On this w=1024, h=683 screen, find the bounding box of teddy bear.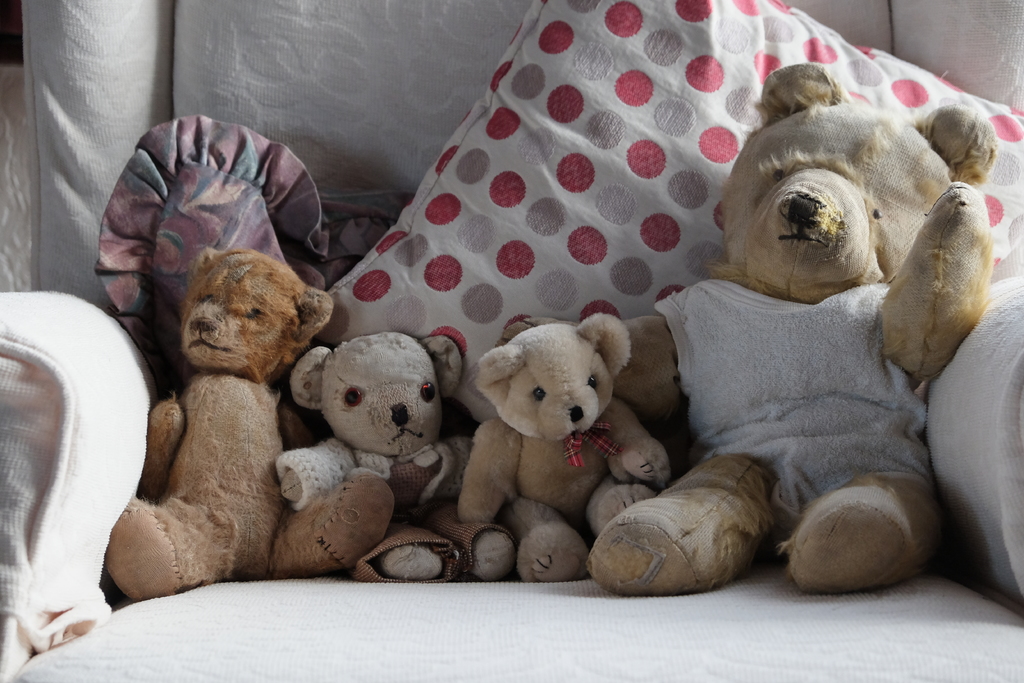
Bounding box: {"left": 492, "top": 57, "right": 995, "bottom": 595}.
